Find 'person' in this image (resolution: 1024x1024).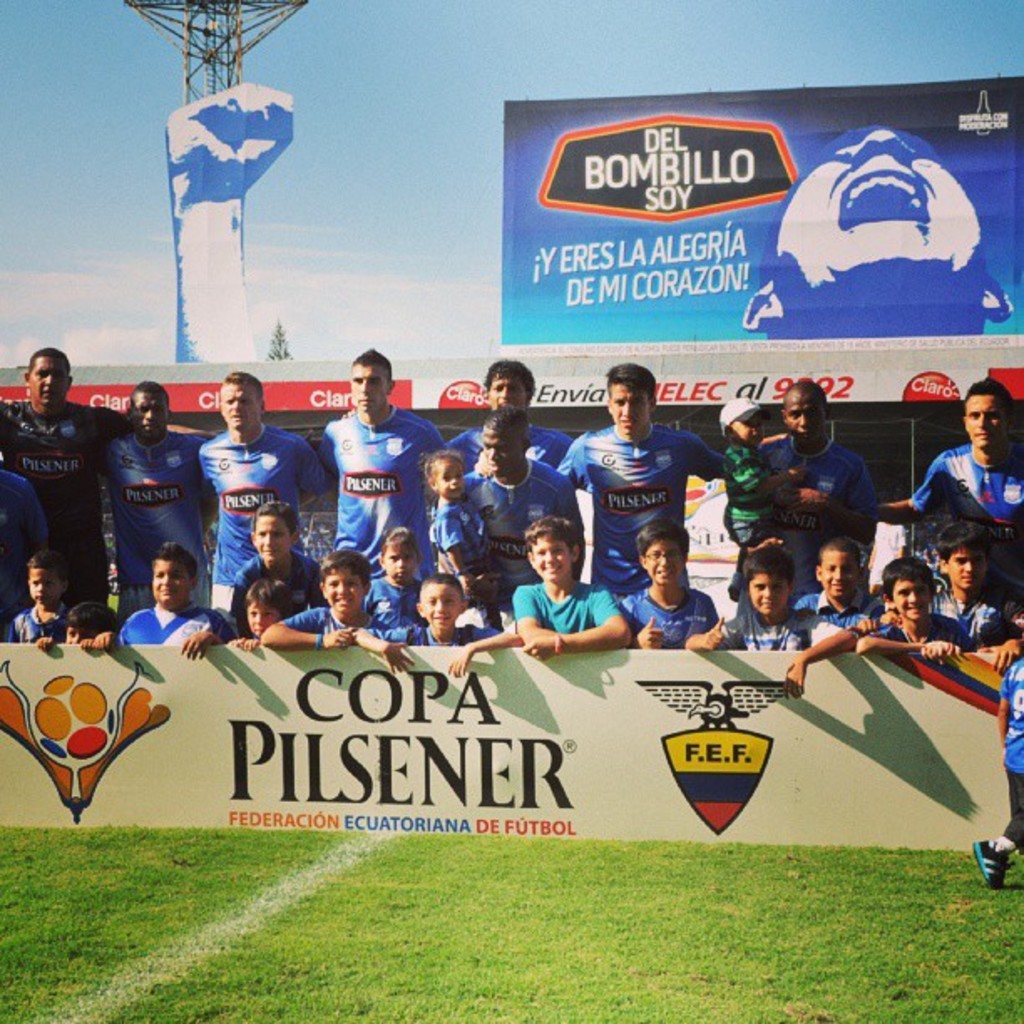
{"x1": 932, "y1": 520, "x2": 1006, "y2": 648}.
